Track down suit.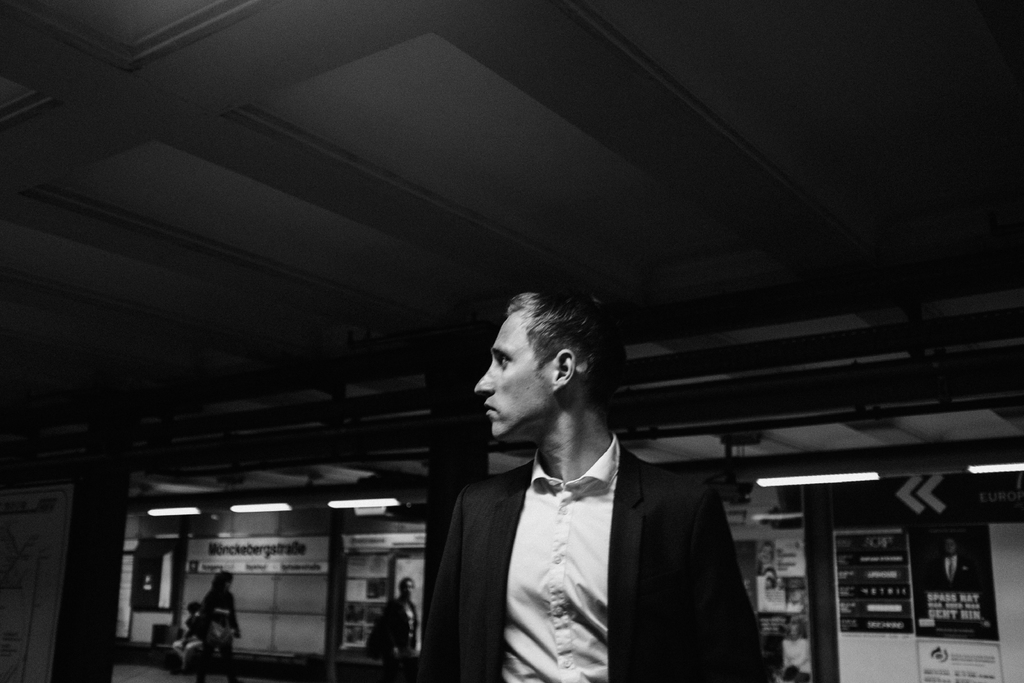
Tracked to (382, 599, 419, 655).
